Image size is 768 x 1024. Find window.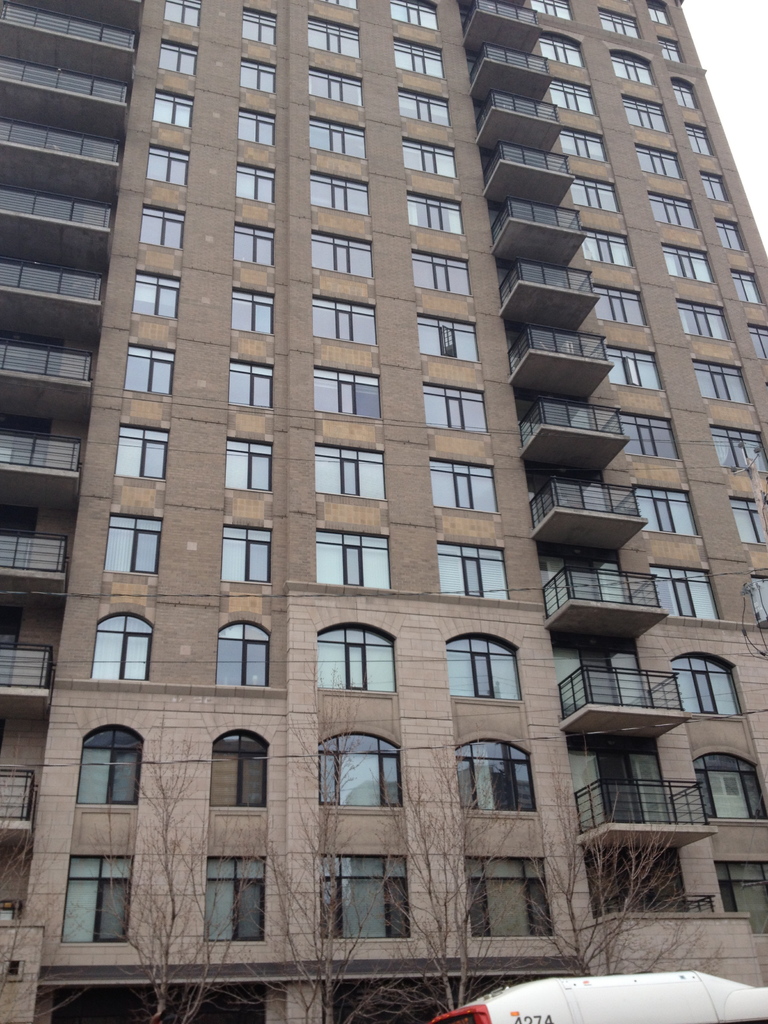
<box>583,232,634,266</box>.
